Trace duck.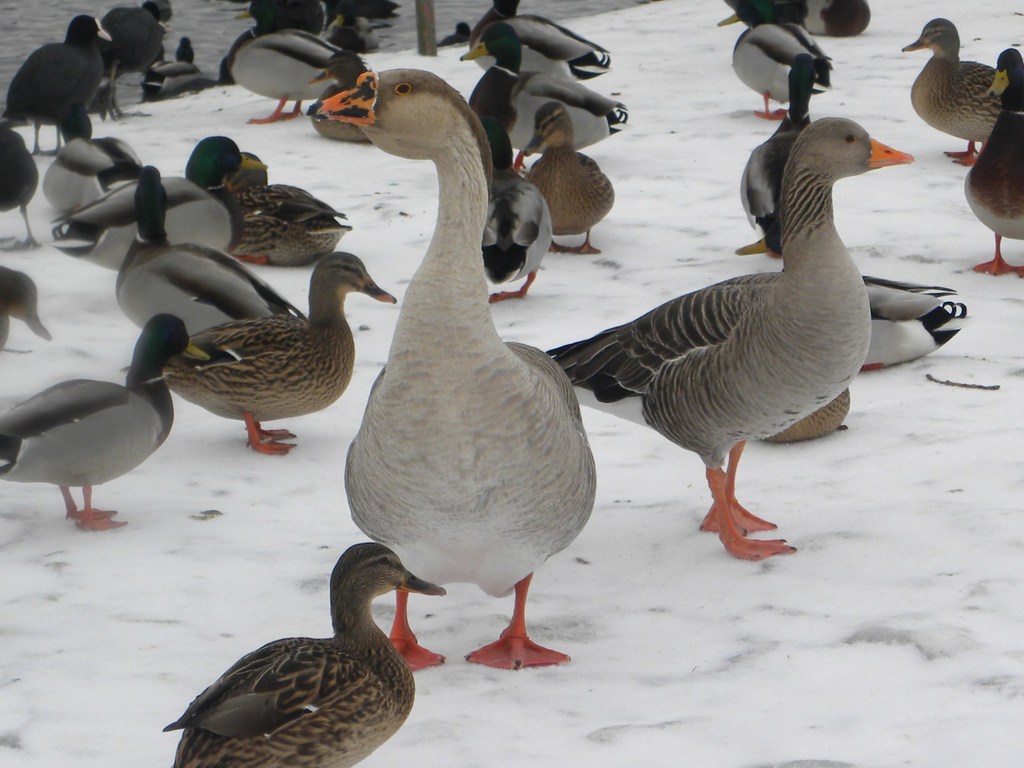
Traced to box(713, 1, 832, 120).
